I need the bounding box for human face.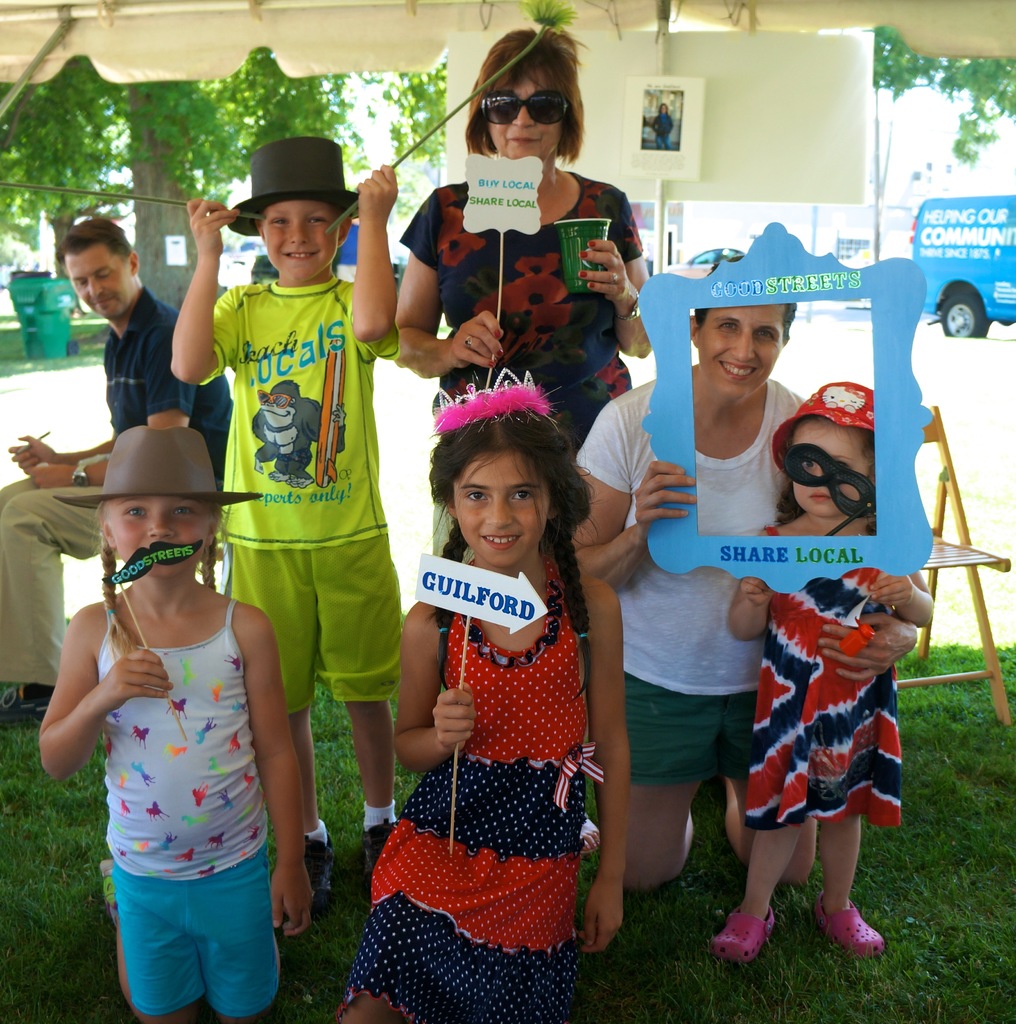
Here it is: (x1=794, y1=423, x2=869, y2=515).
